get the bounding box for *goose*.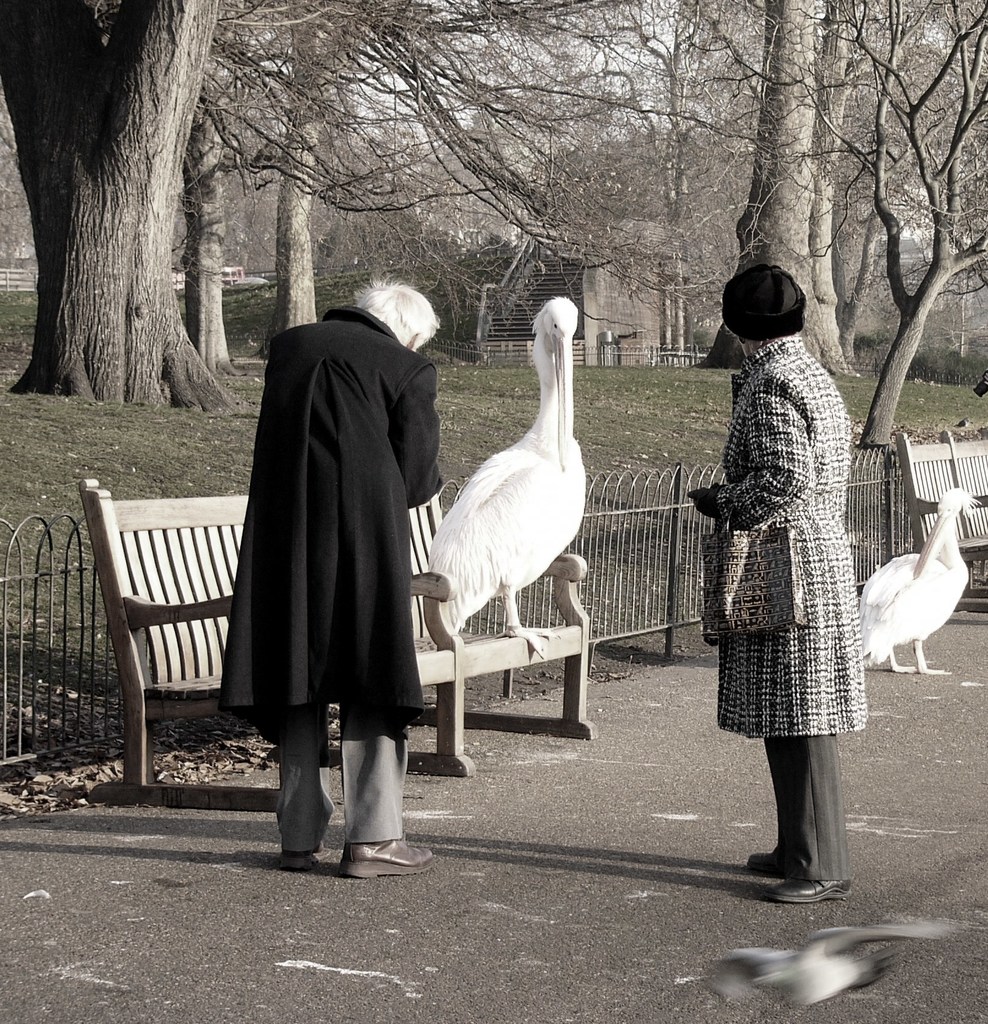
[863,486,975,673].
